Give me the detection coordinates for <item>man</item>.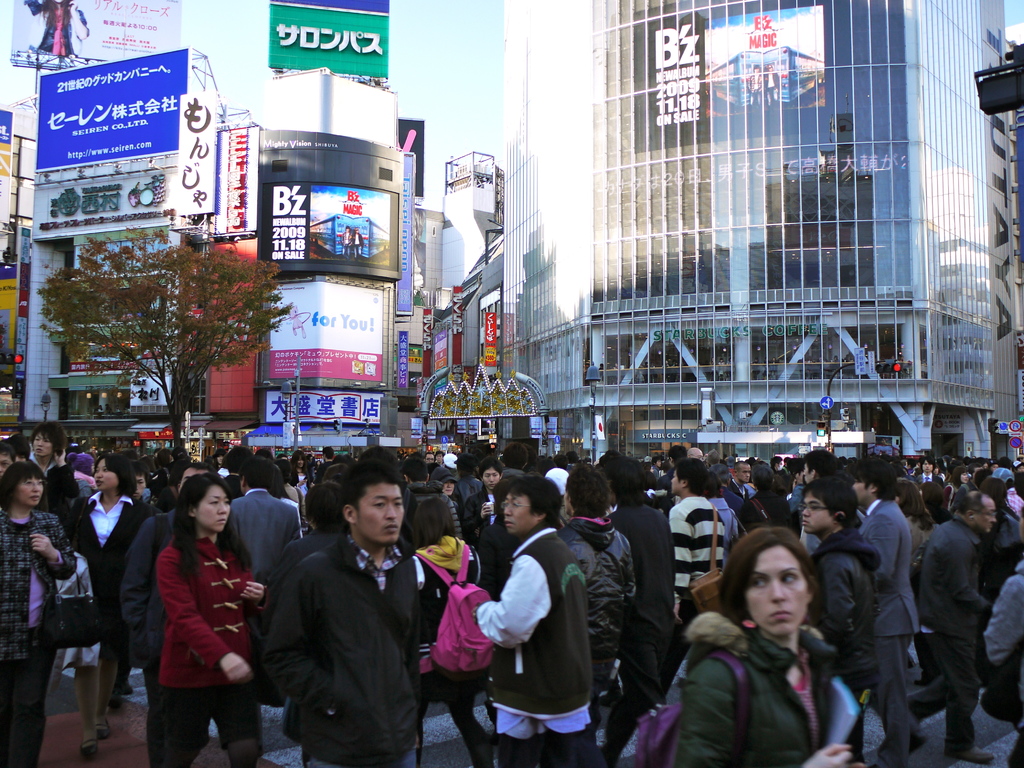
(x1=223, y1=456, x2=304, y2=586).
